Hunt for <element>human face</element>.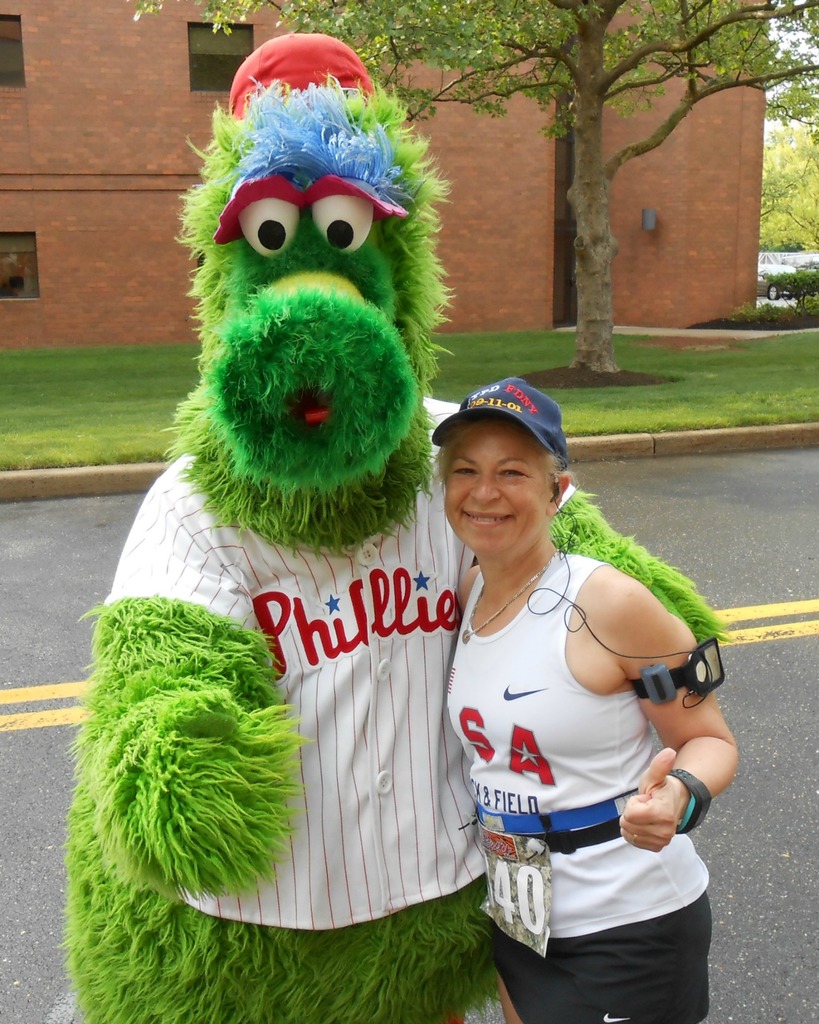
Hunted down at (left=446, top=431, right=554, bottom=564).
